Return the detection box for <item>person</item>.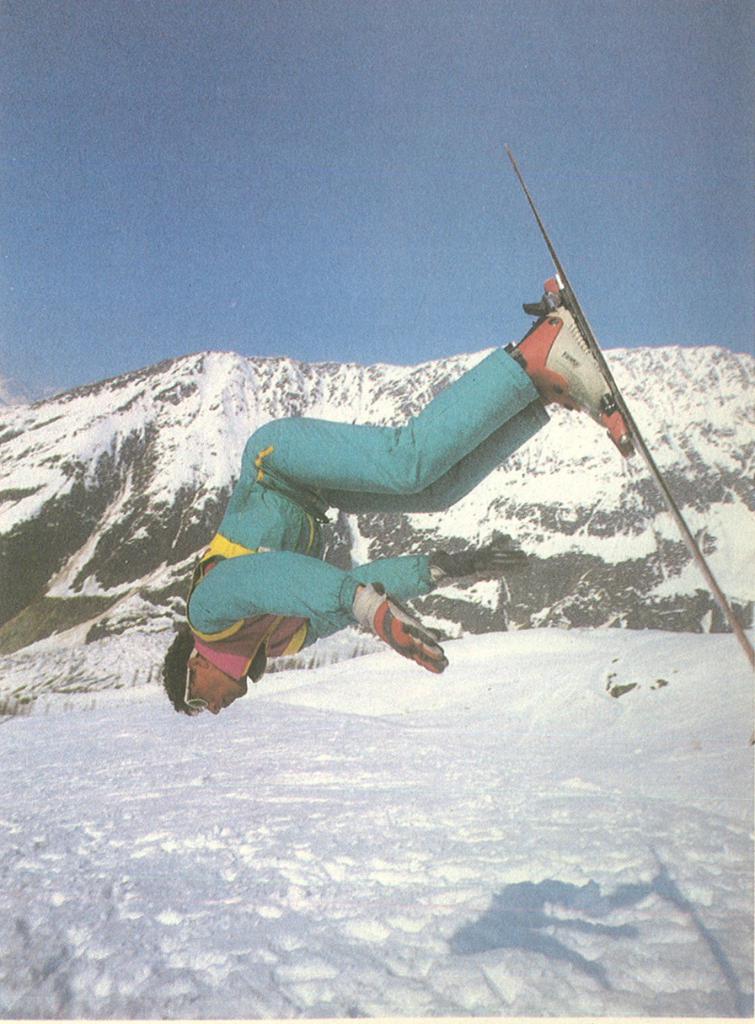
169:221:597:704.
